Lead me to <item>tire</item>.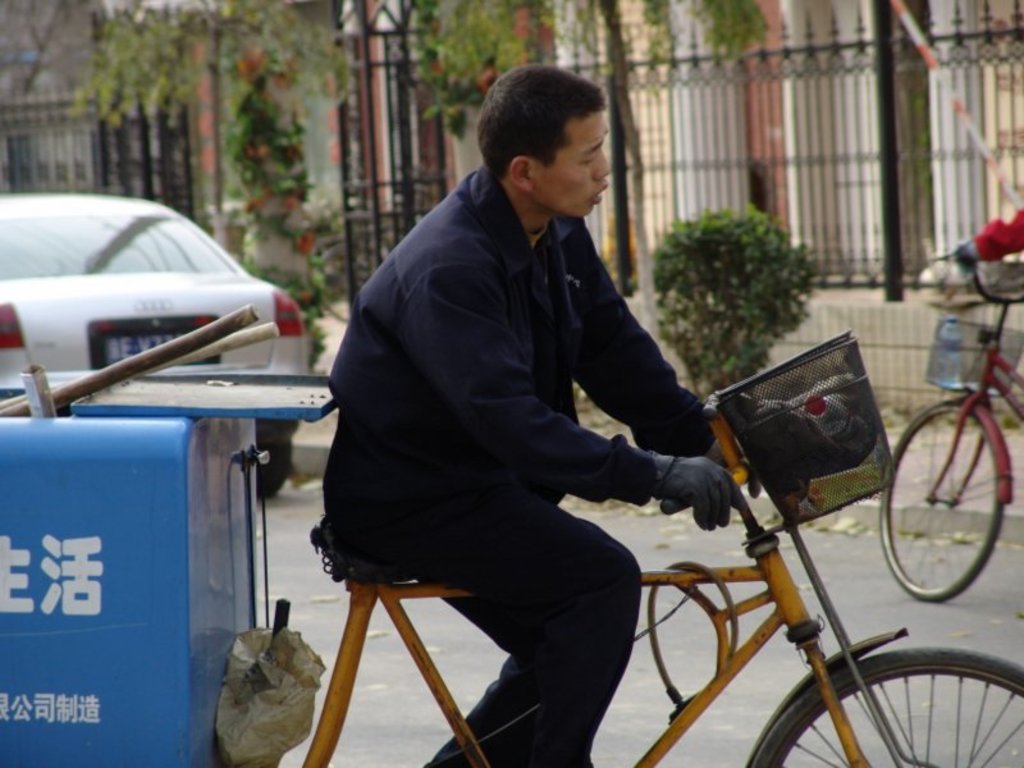
Lead to (x1=251, y1=420, x2=298, y2=502).
